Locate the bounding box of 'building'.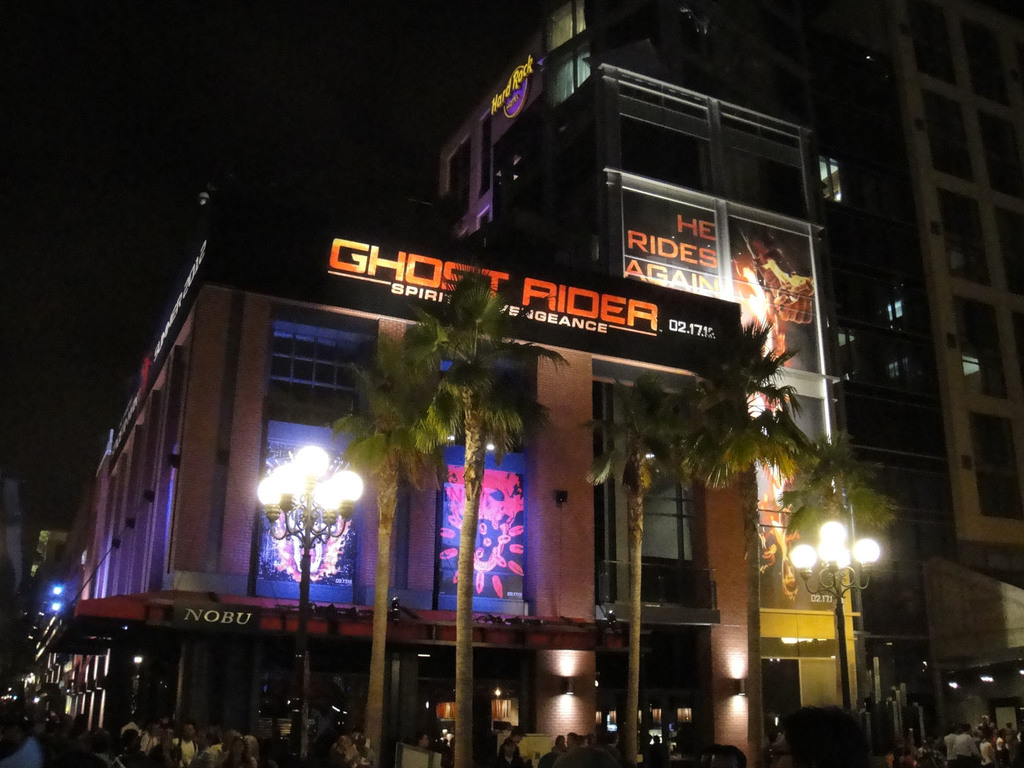
Bounding box: region(435, 3, 1022, 753).
